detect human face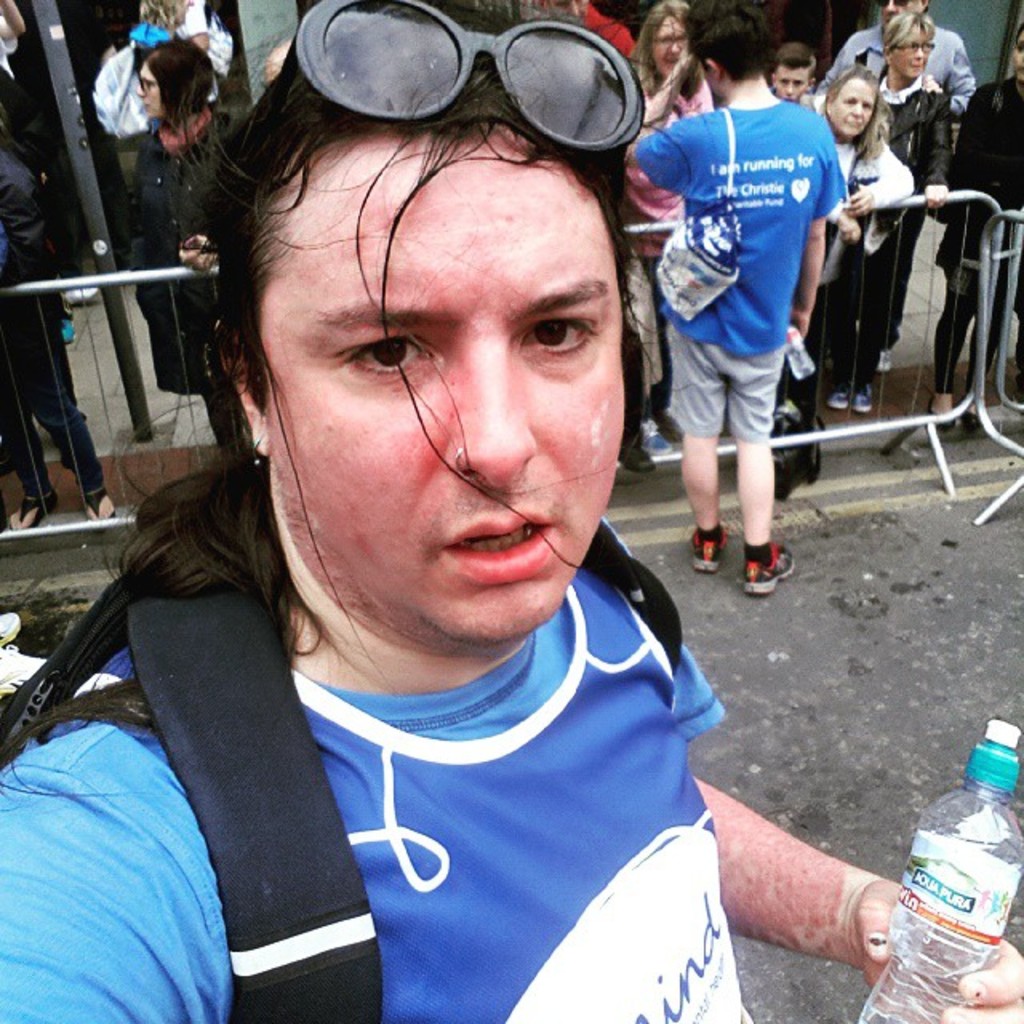
bbox(774, 66, 813, 101)
